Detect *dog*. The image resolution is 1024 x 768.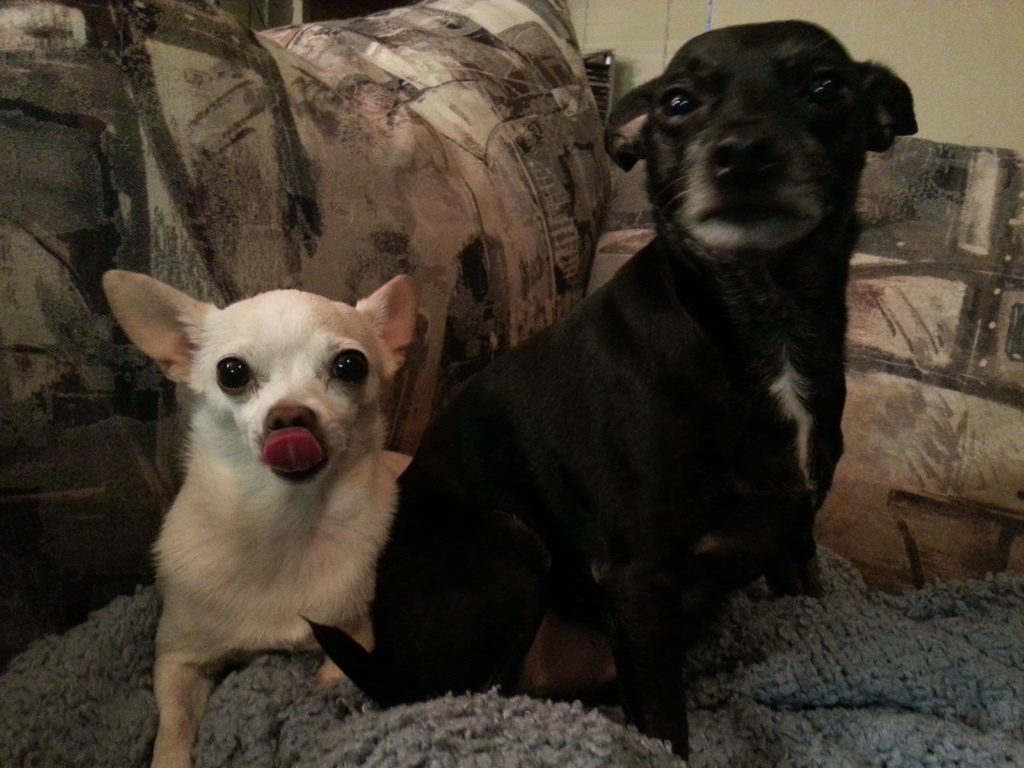
[297, 21, 920, 767].
